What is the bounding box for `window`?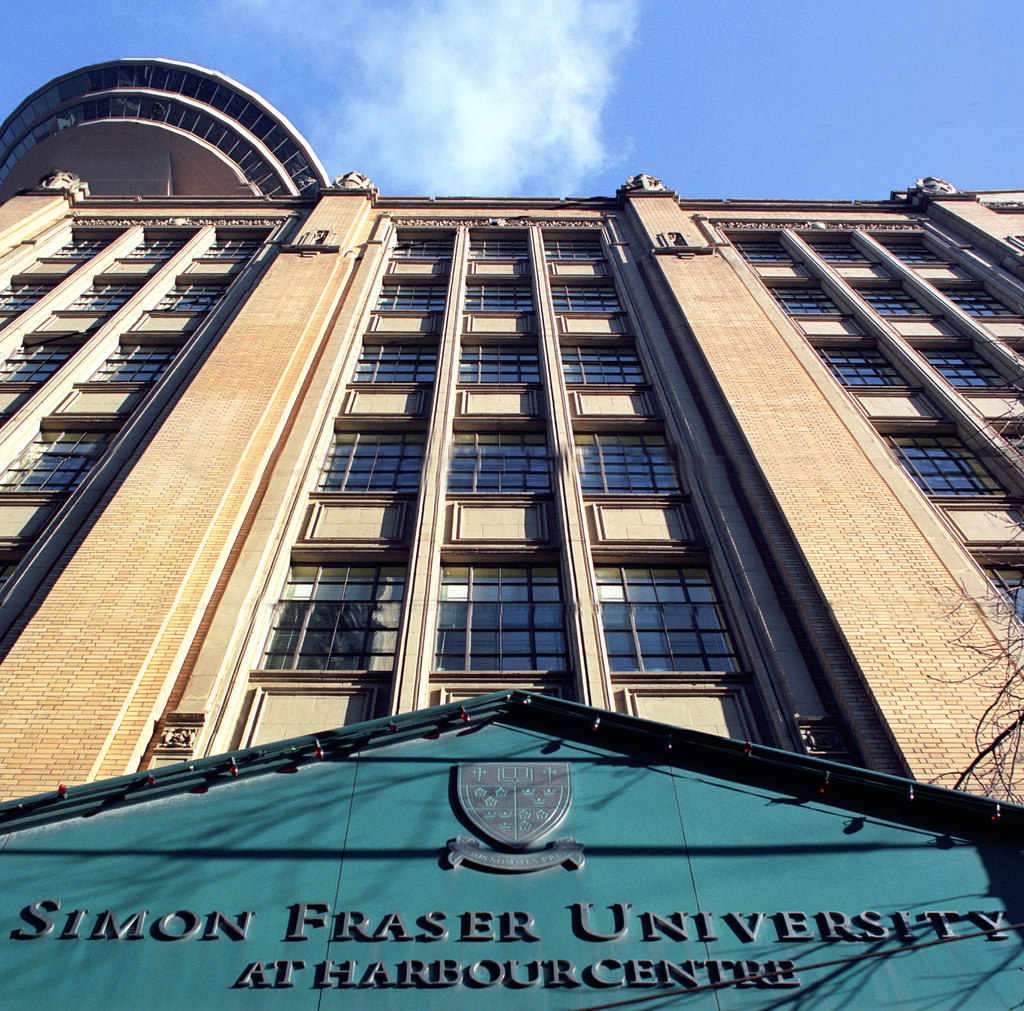
881,428,1008,507.
